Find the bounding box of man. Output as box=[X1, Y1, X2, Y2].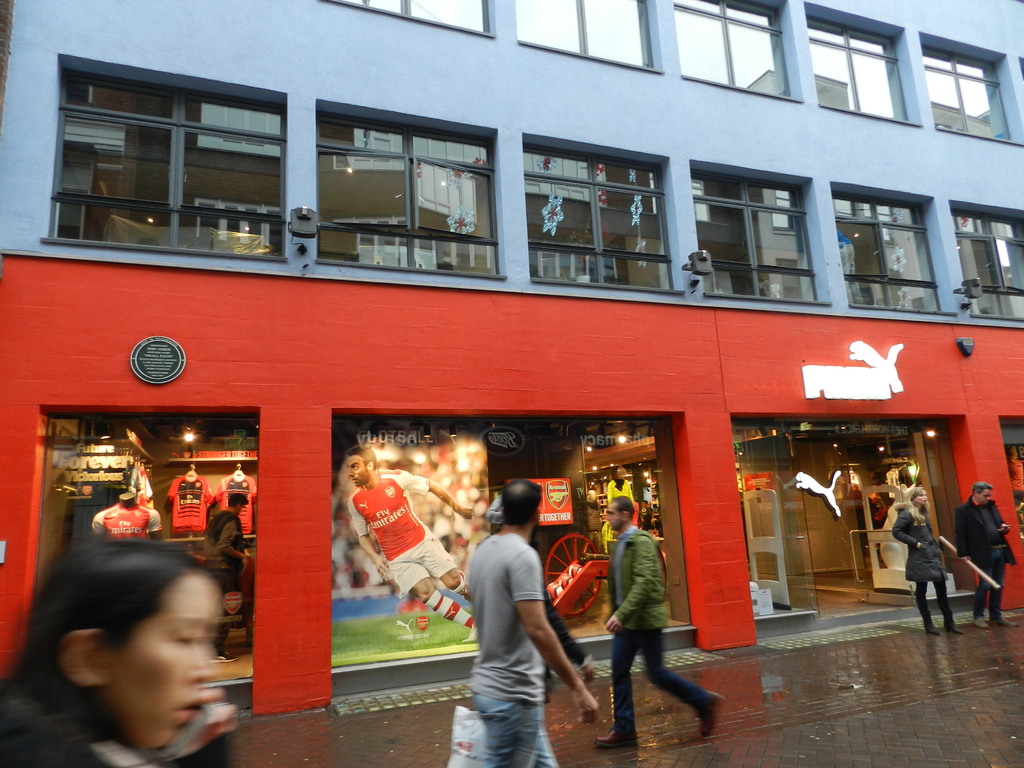
box=[347, 442, 480, 642].
